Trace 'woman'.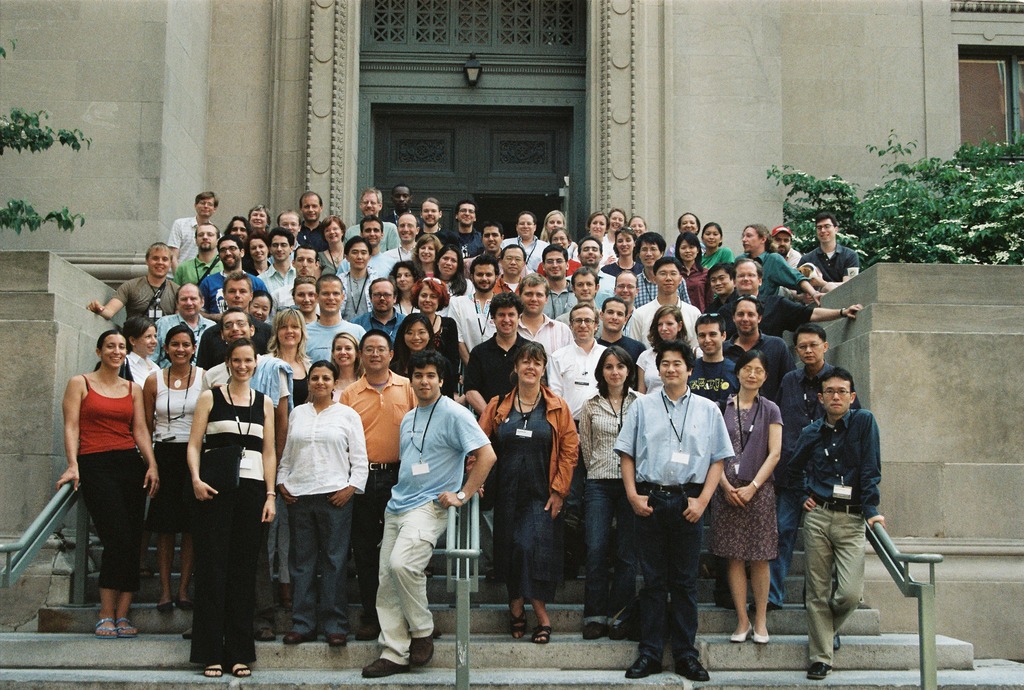
Traced to box=[243, 232, 270, 280].
